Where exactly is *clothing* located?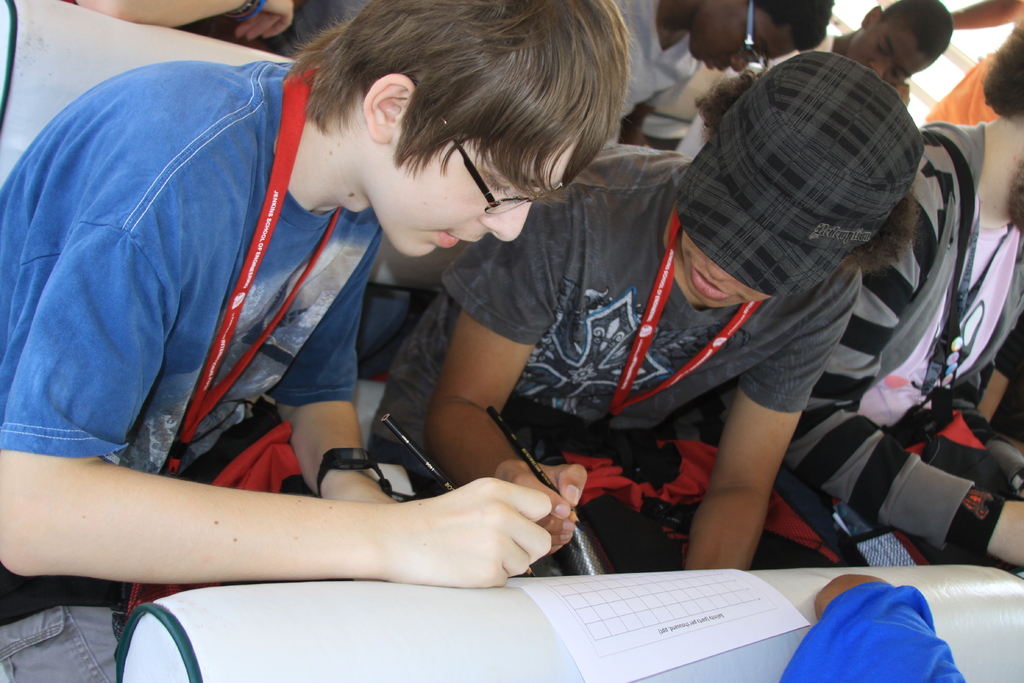
Its bounding box is [364,140,850,579].
